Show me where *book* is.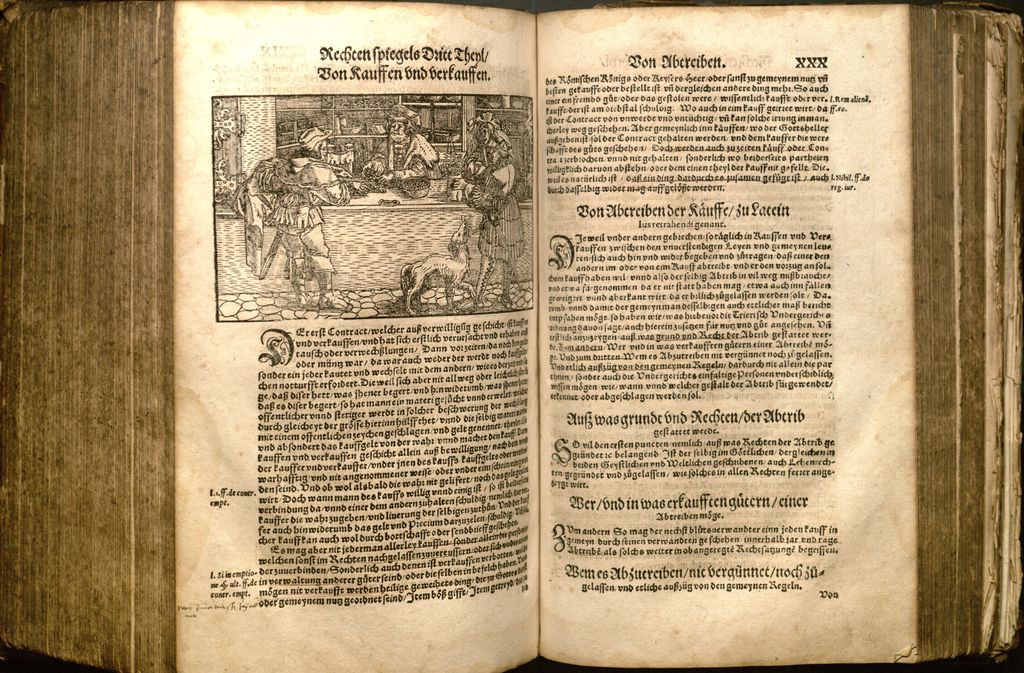
*book* is at bbox=[83, 17, 979, 651].
